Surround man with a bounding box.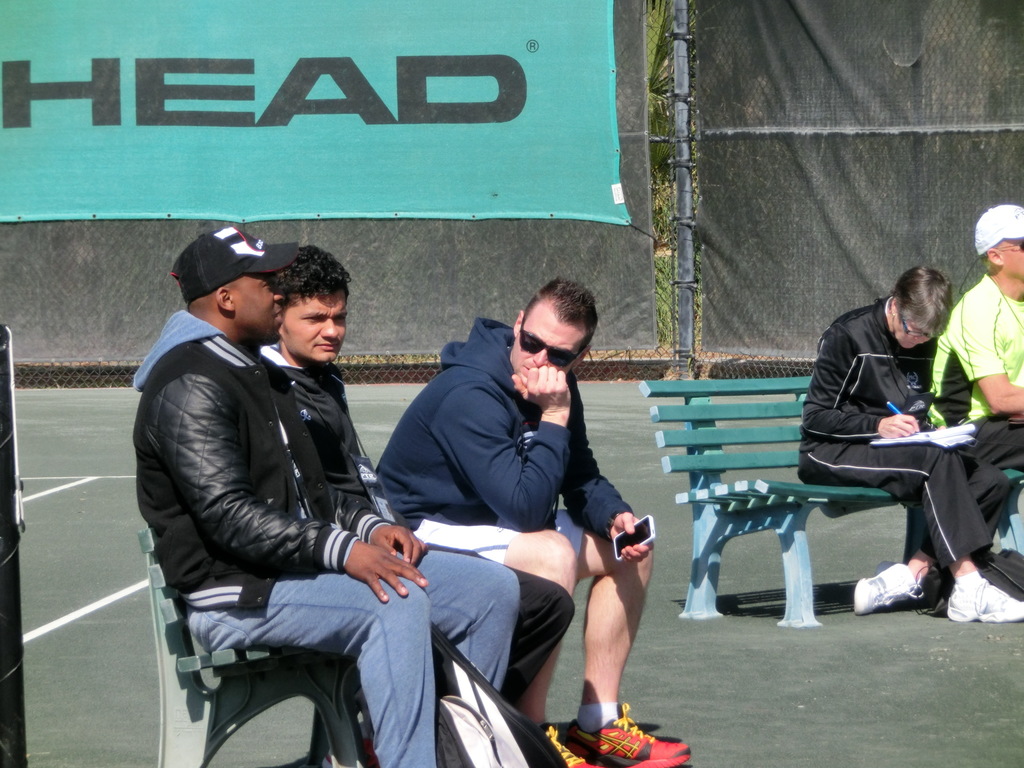
(left=366, top=280, right=695, bottom=767).
